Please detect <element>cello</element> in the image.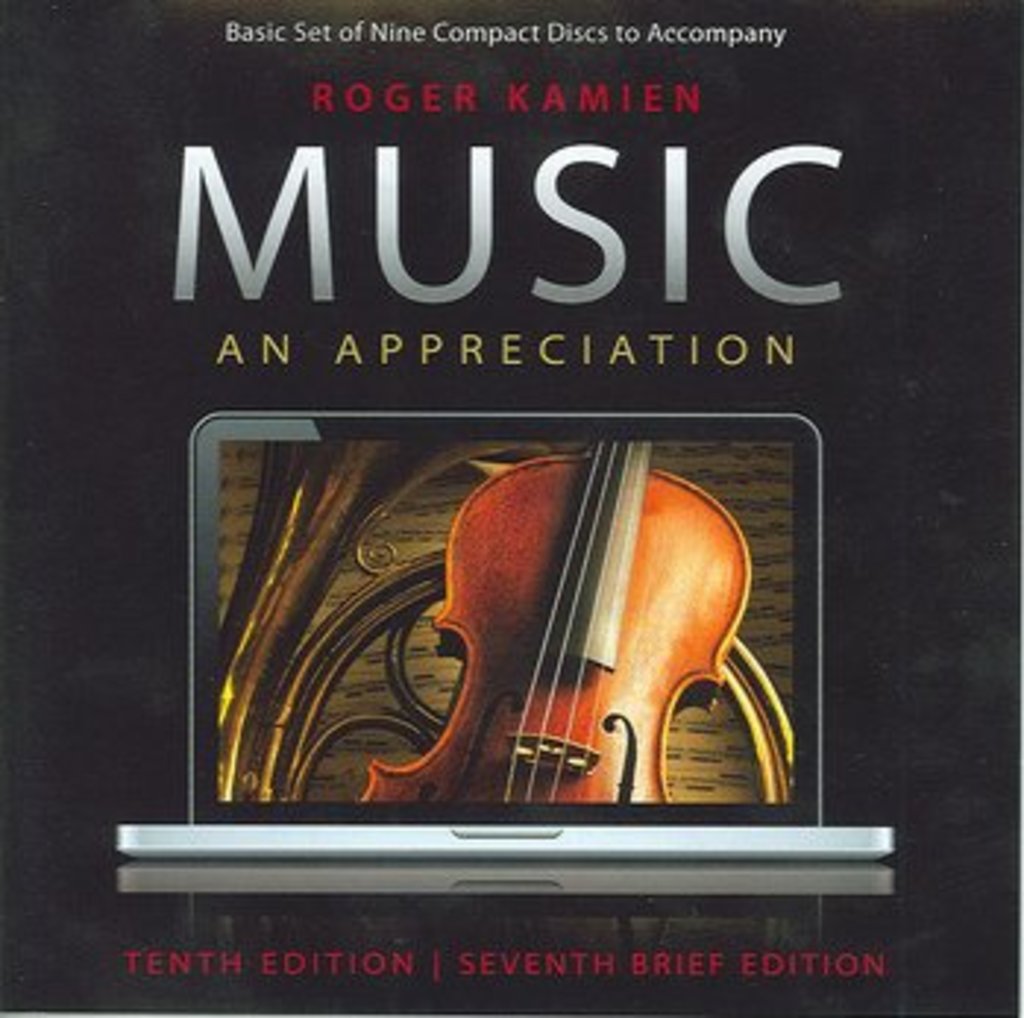
<bbox>367, 440, 745, 804</bbox>.
